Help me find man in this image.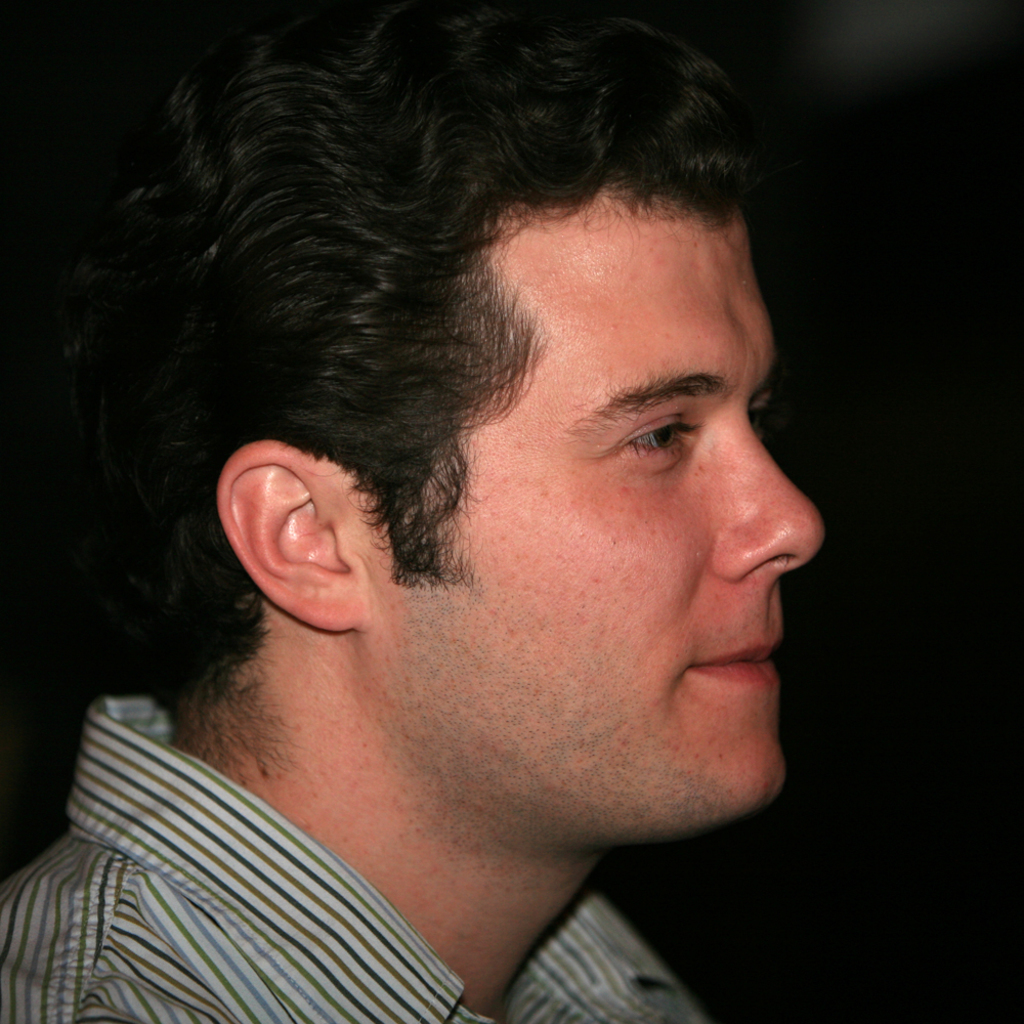
Found it: <box>0,6,929,1023</box>.
